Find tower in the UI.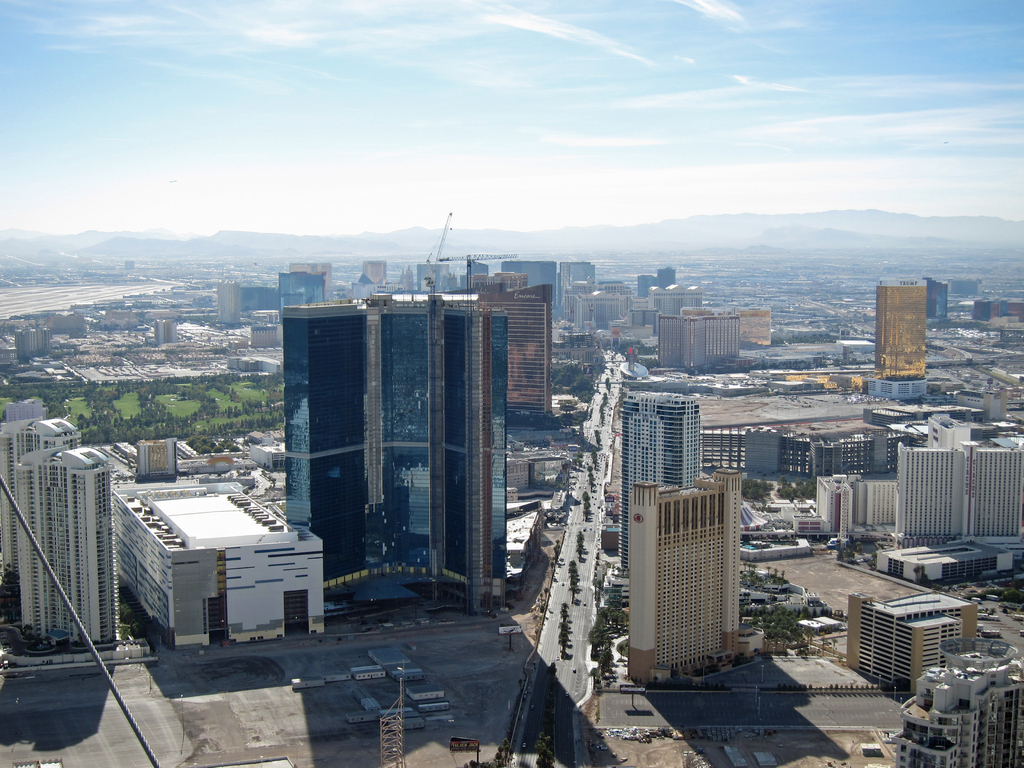
UI element at (left=972, top=441, right=1023, bottom=540).
